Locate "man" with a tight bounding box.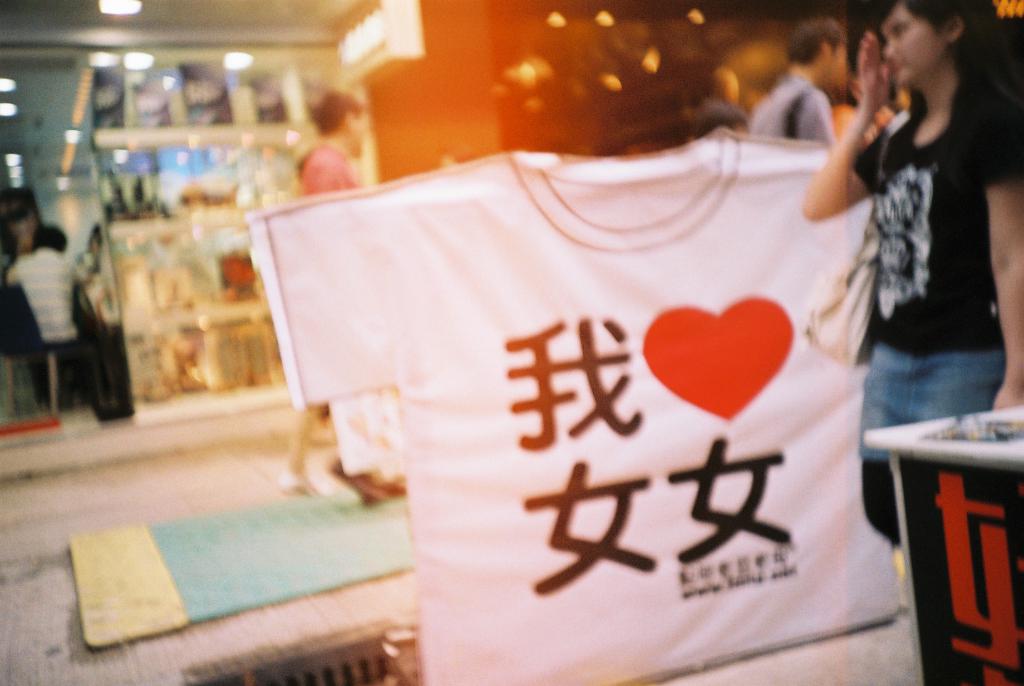
select_region(751, 17, 850, 147).
